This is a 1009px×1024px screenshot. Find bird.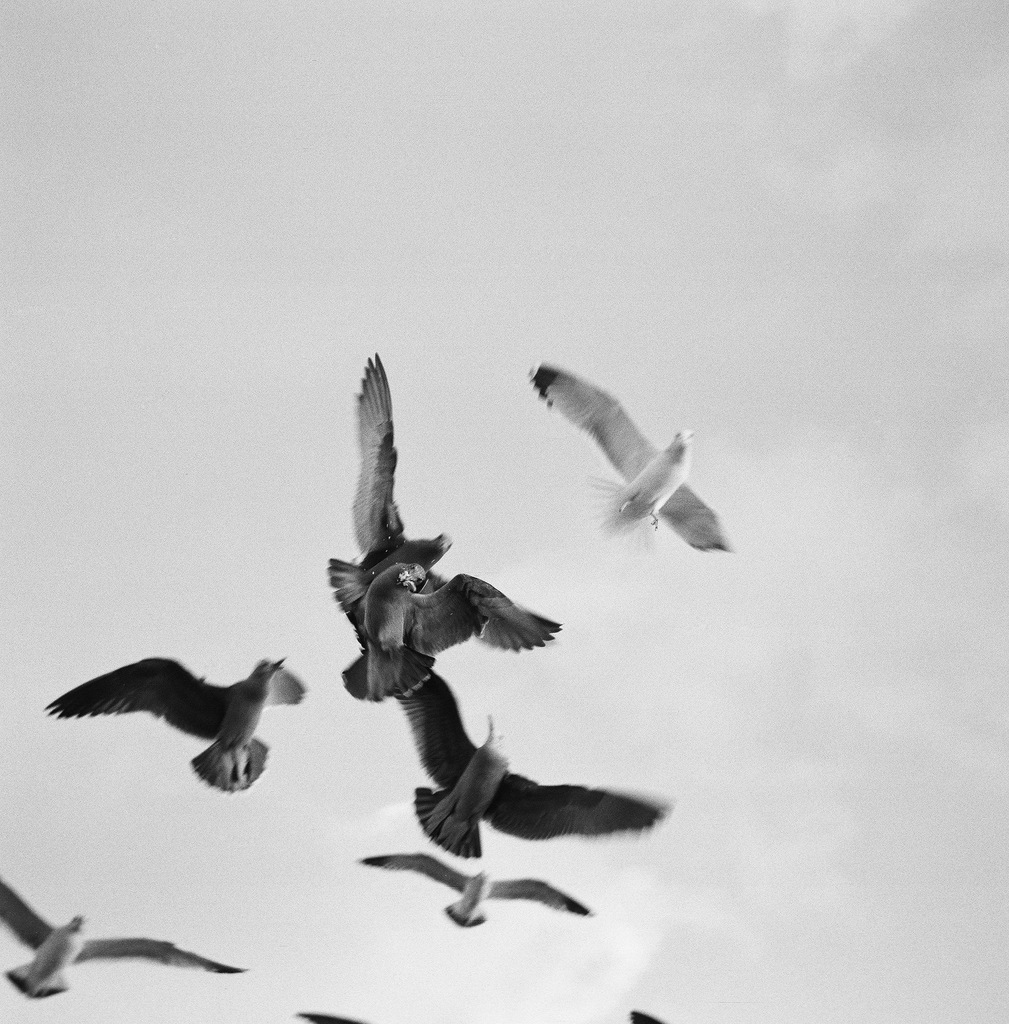
Bounding box: {"x1": 0, "y1": 876, "x2": 246, "y2": 1000}.
